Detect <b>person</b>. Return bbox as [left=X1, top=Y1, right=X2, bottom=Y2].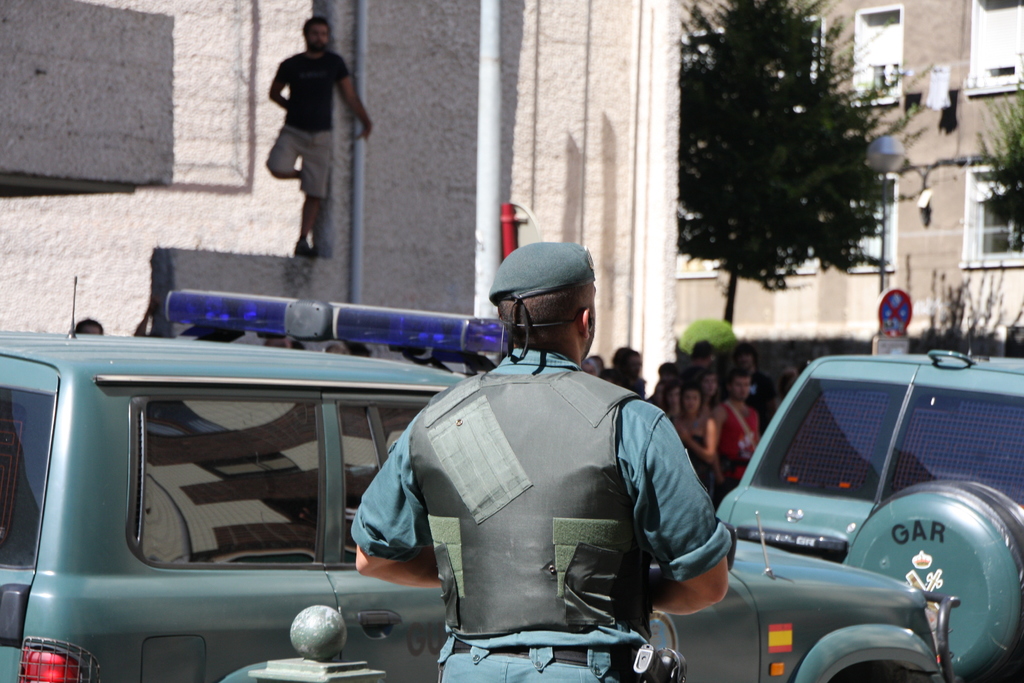
[left=352, top=243, right=731, bottom=682].
